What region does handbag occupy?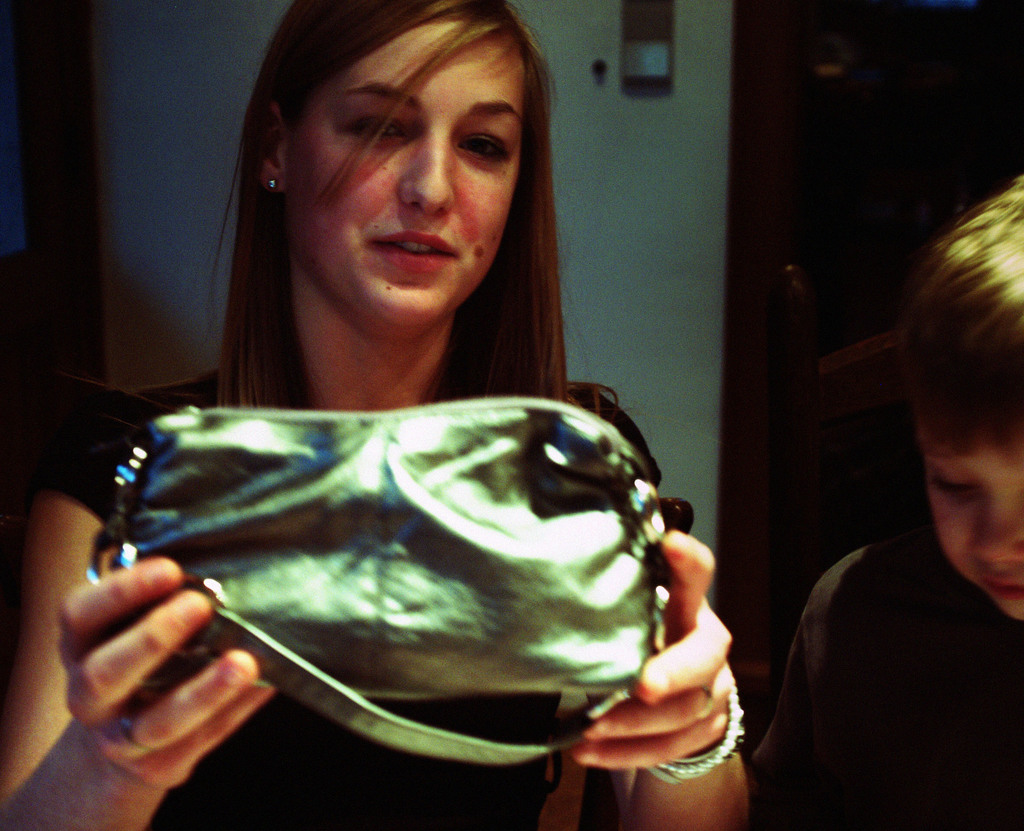
locate(92, 394, 668, 765).
